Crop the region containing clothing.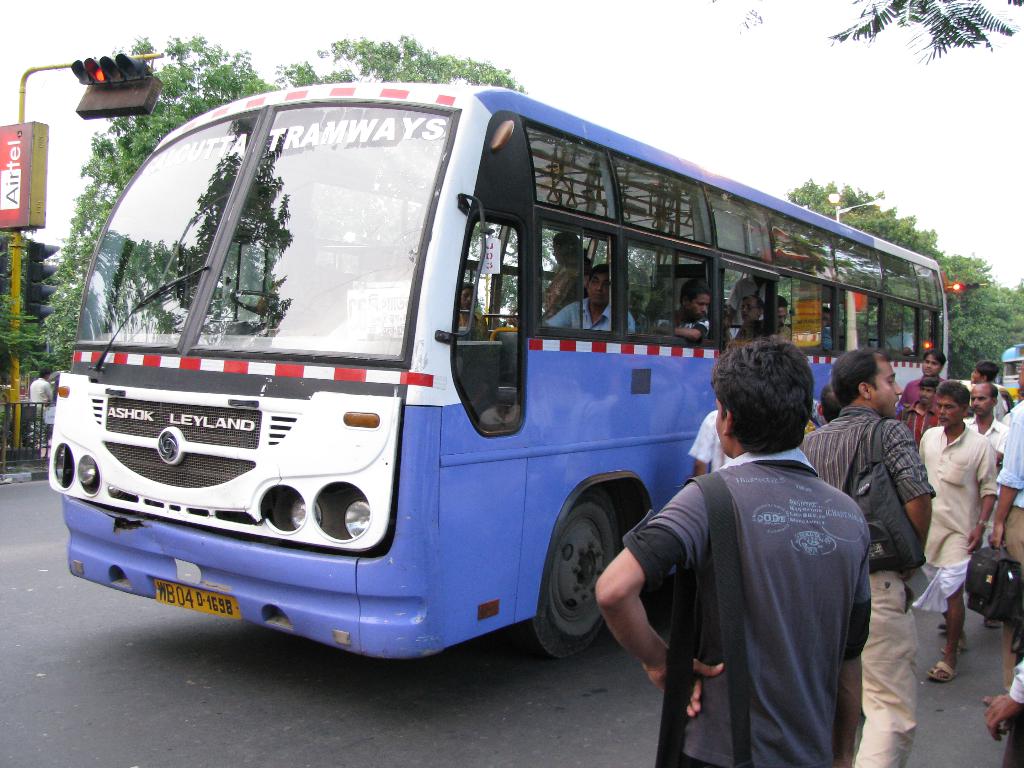
Crop region: 728, 276, 767, 340.
